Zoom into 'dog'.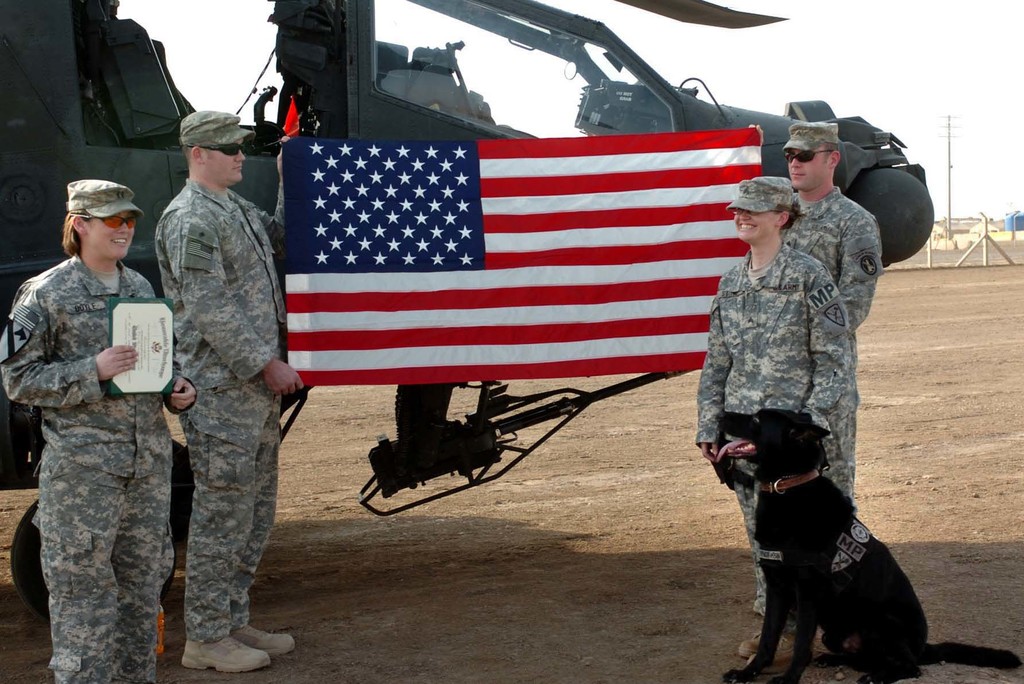
Zoom target: locate(711, 410, 1023, 683).
